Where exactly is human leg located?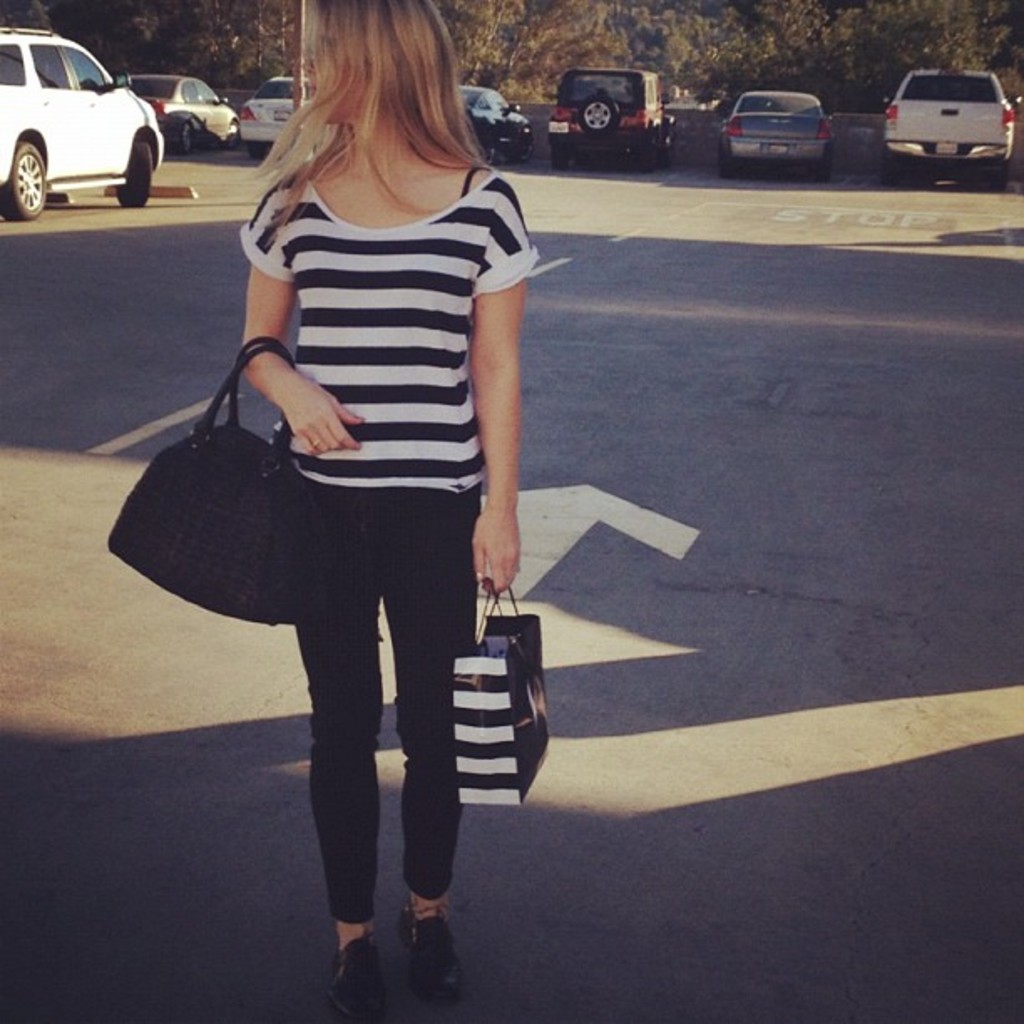
Its bounding box is box=[288, 484, 380, 1006].
